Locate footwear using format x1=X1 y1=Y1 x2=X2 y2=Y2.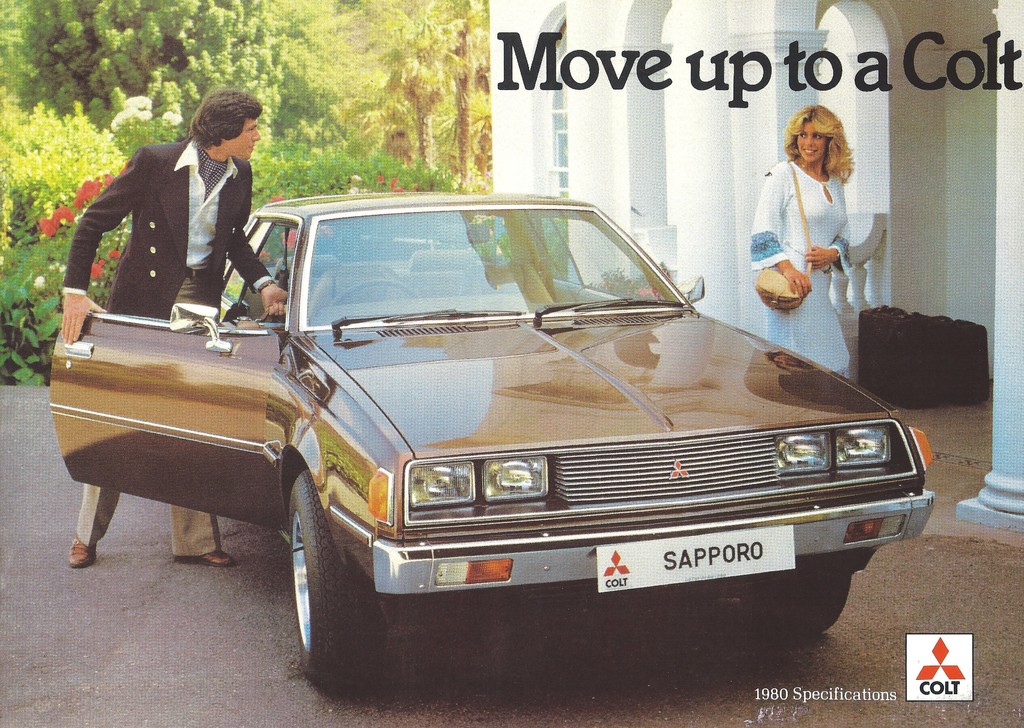
x1=172 y1=549 x2=234 y2=565.
